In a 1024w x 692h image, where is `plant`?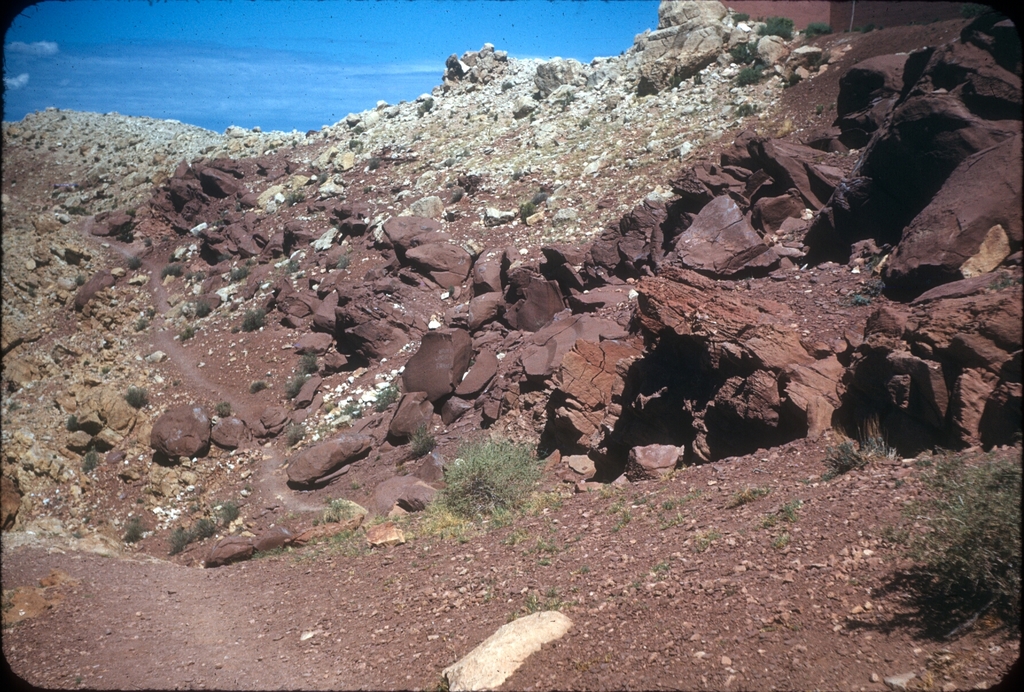
Rect(74, 273, 86, 286).
